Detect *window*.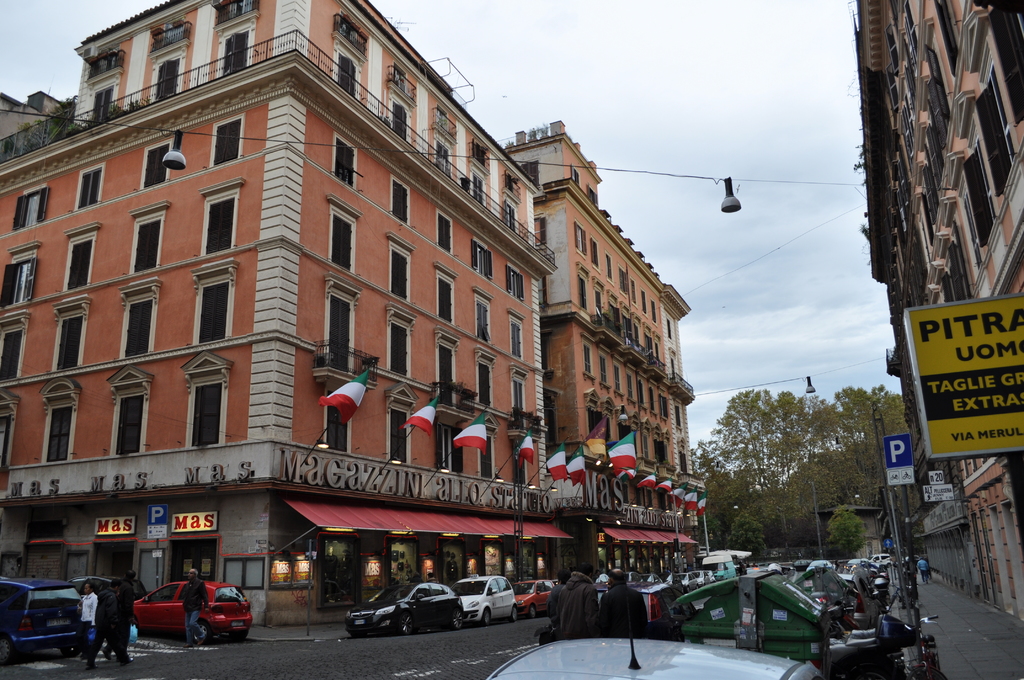
Detected at 642/418/652/464.
